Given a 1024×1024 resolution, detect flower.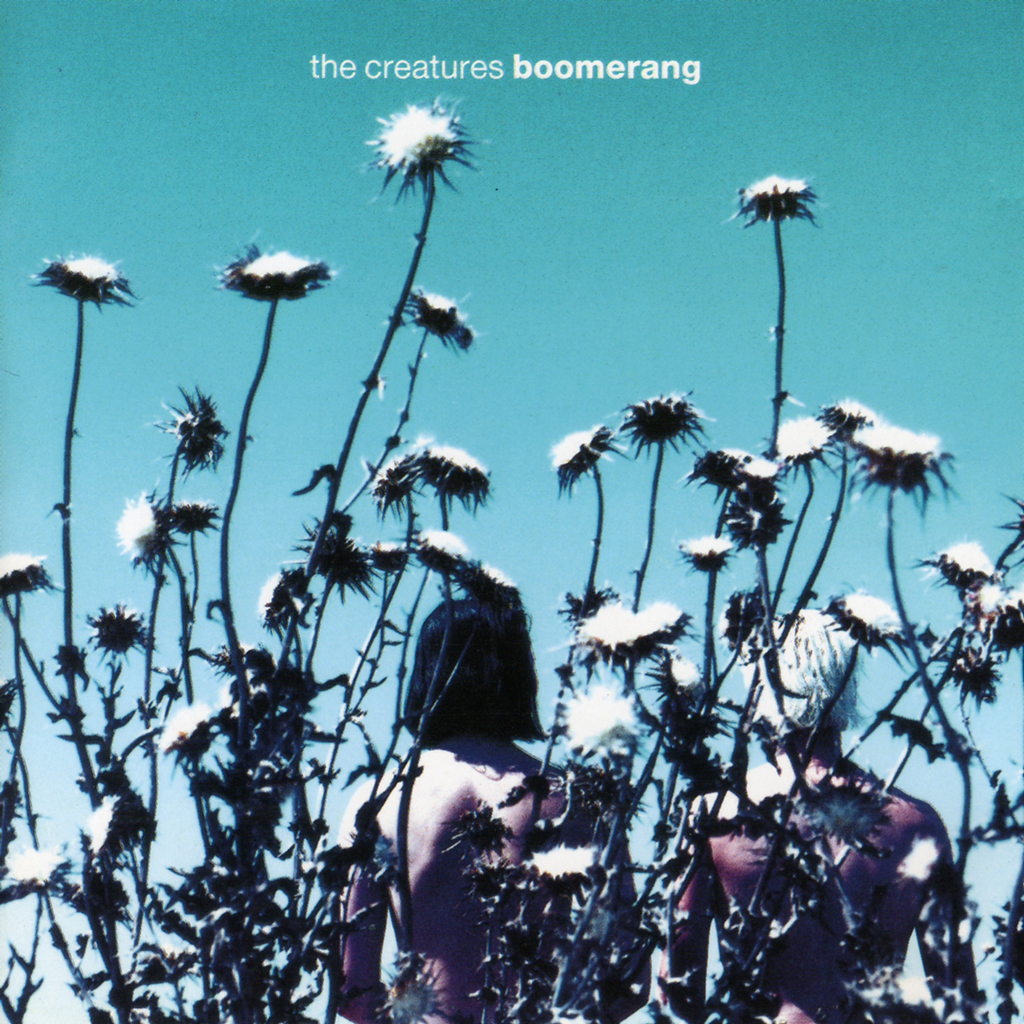
0, 548, 47, 597.
